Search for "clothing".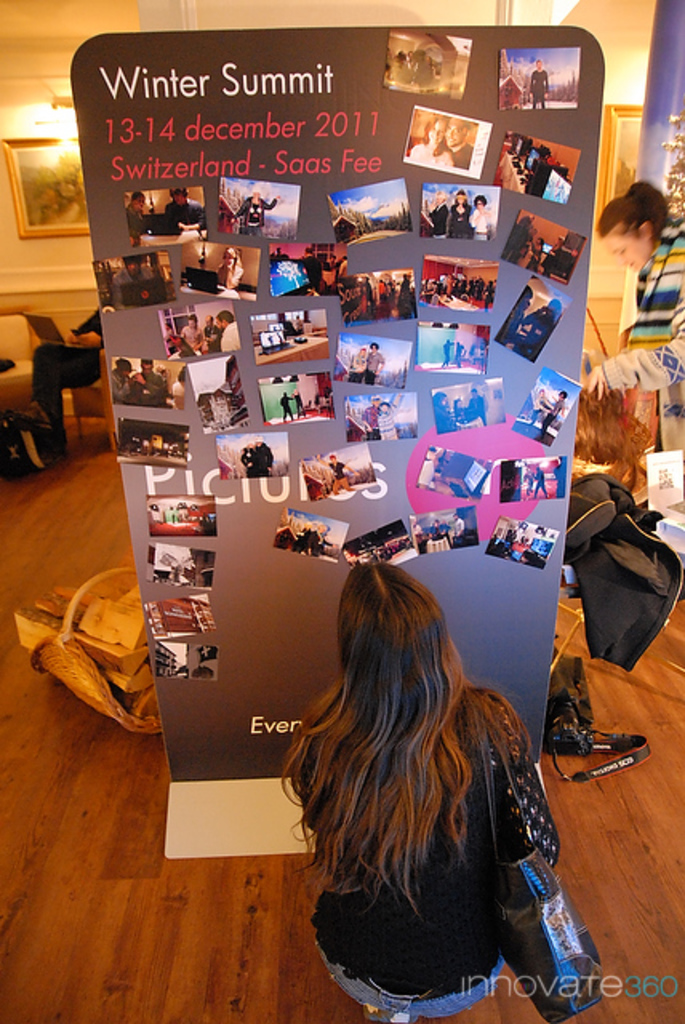
Found at select_region(426, 517, 443, 542).
